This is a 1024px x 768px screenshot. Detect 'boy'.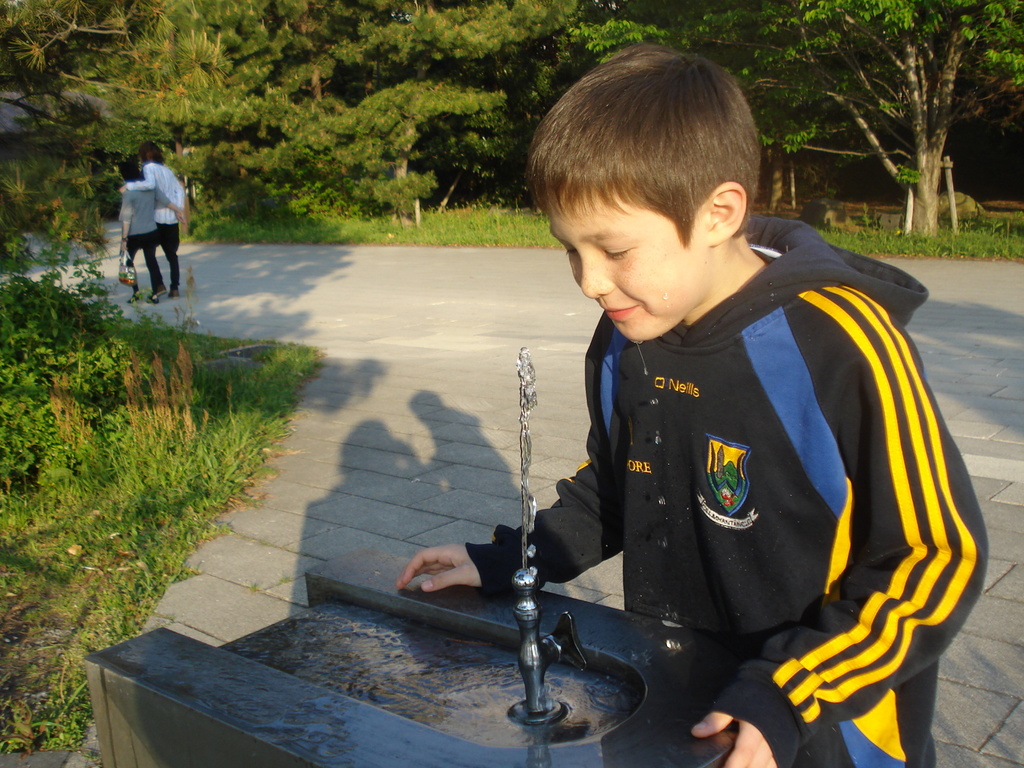
(x1=380, y1=49, x2=987, y2=767).
